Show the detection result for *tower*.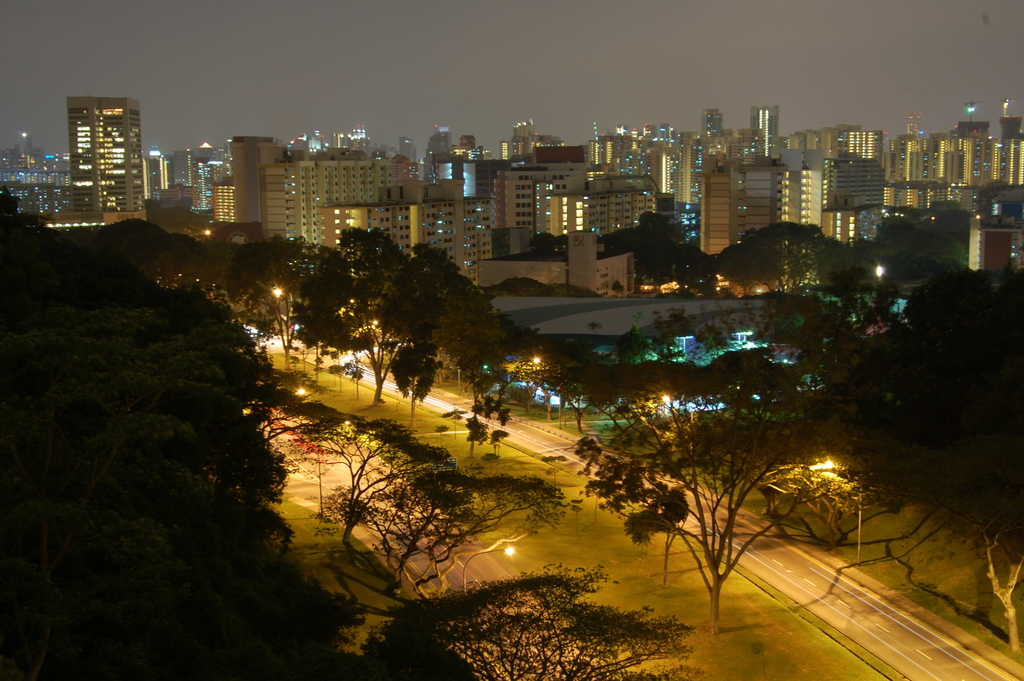
detection(540, 174, 668, 247).
